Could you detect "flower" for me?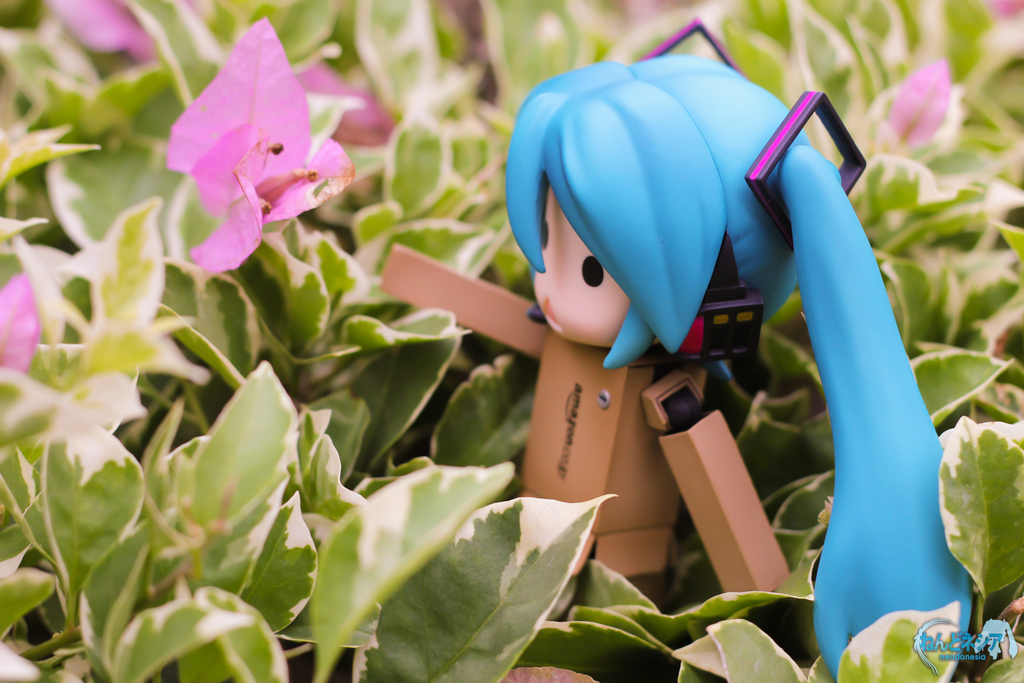
Detection result: detection(168, 7, 350, 276).
